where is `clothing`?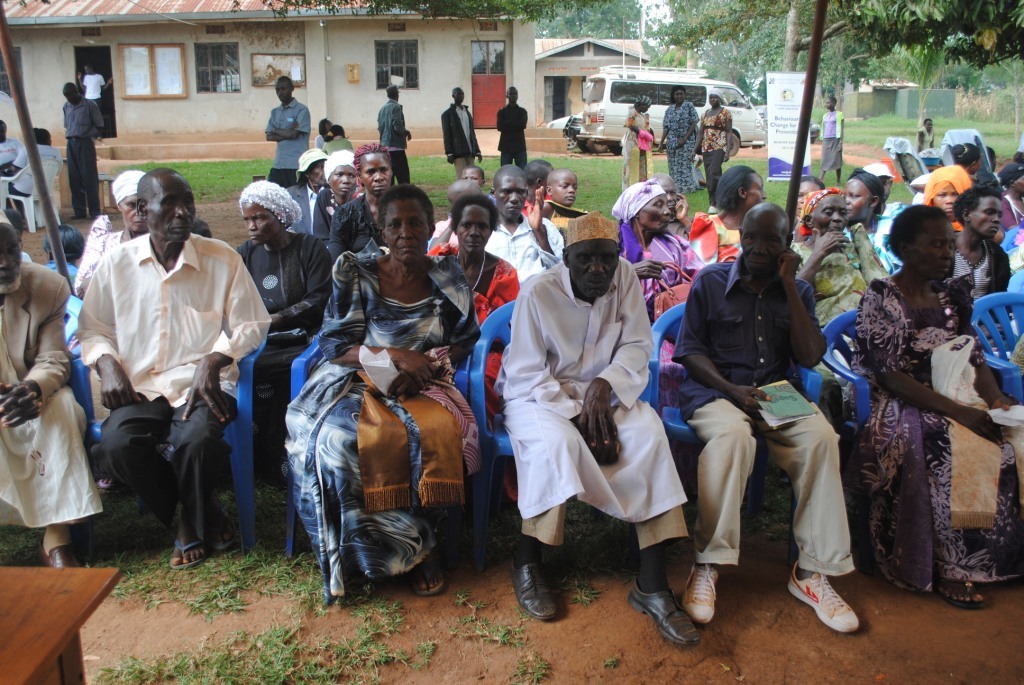
rect(431, 241, 526, 325).
